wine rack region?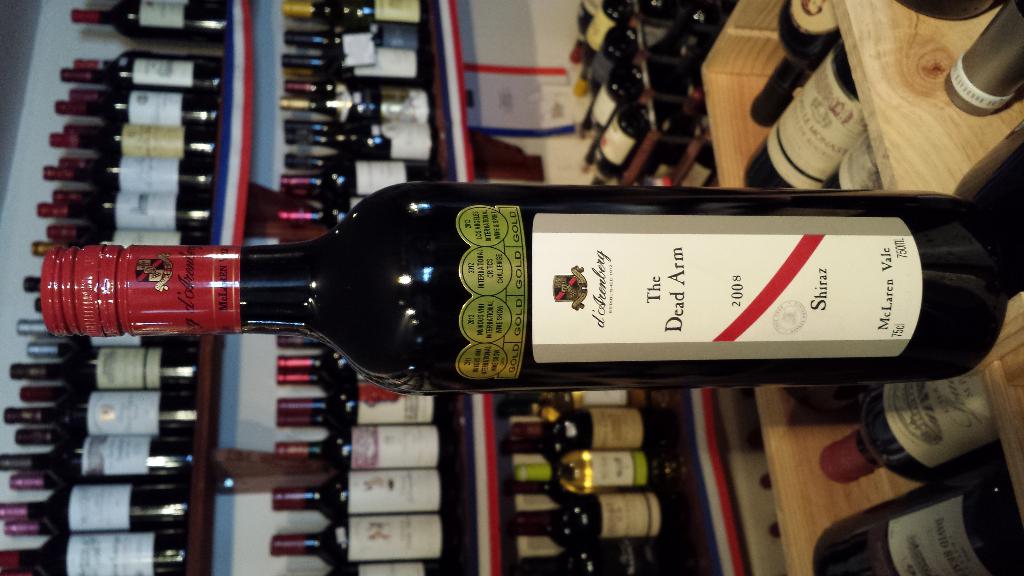
[0,0,1023,575]
